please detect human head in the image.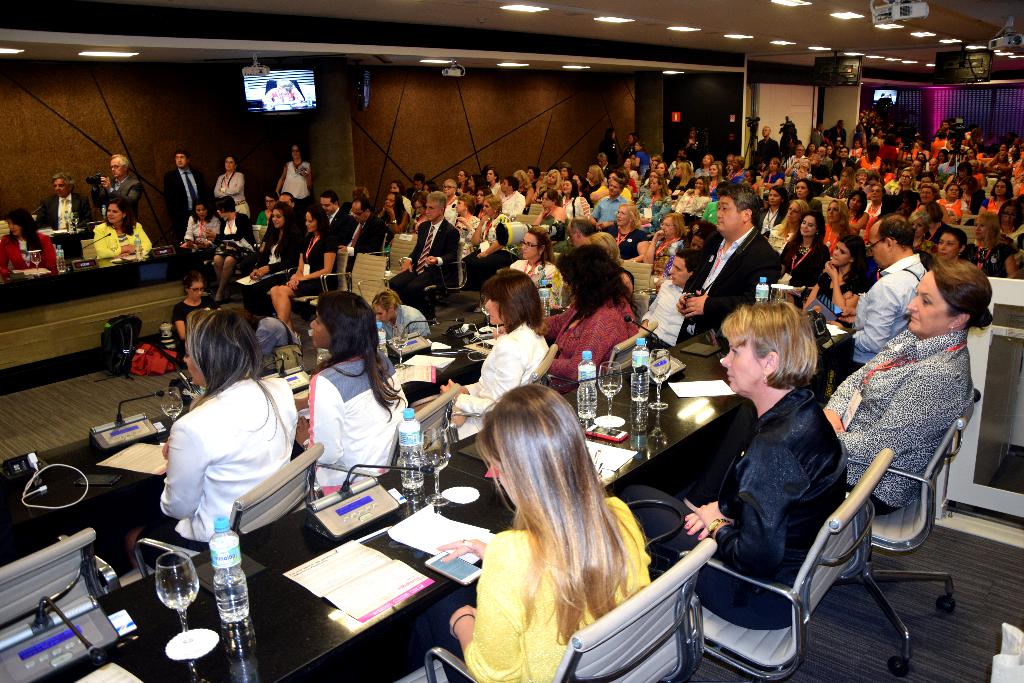
region(275, 78, 291, 93).
